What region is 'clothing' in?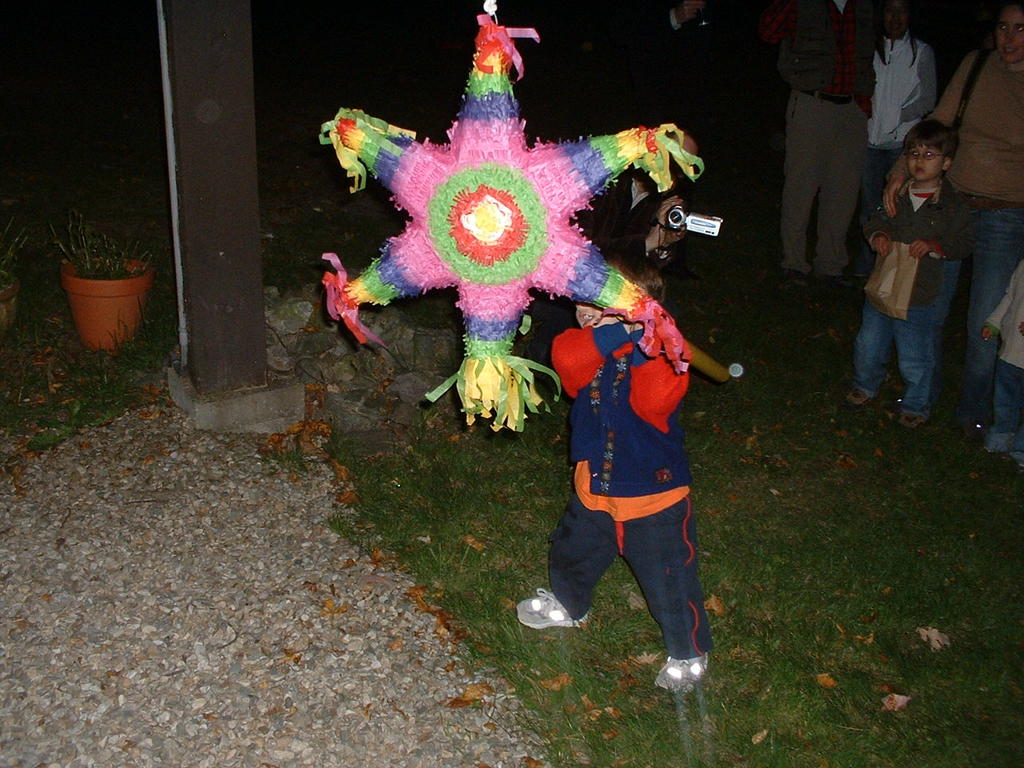
<region>863, 178, 965, 386</region>.
